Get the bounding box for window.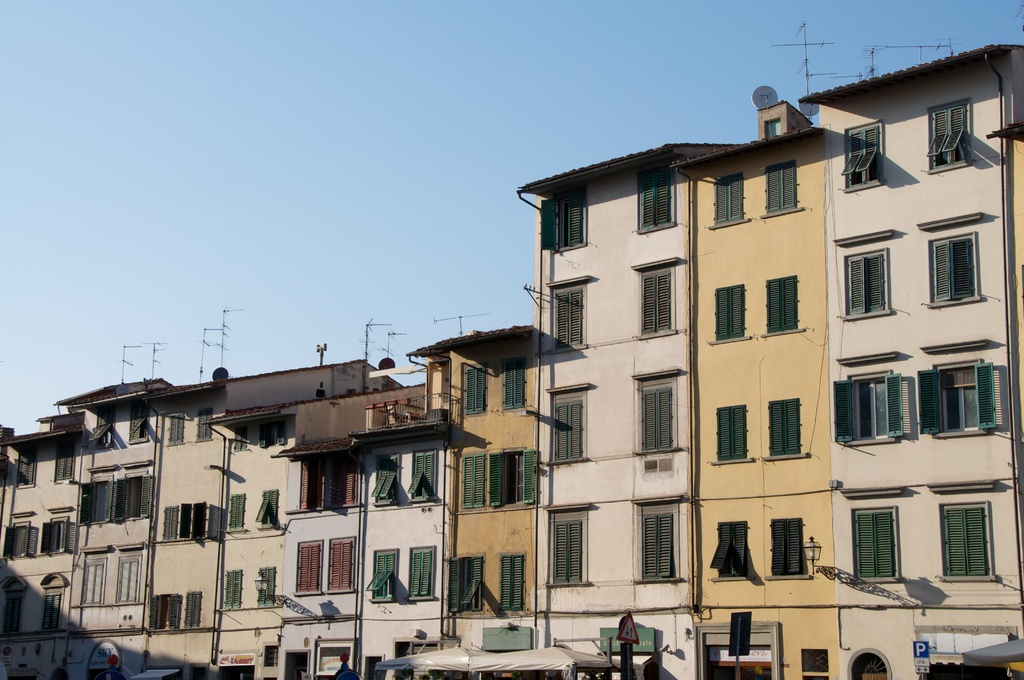
[left=226, top=492, right=246, bottom=530].
